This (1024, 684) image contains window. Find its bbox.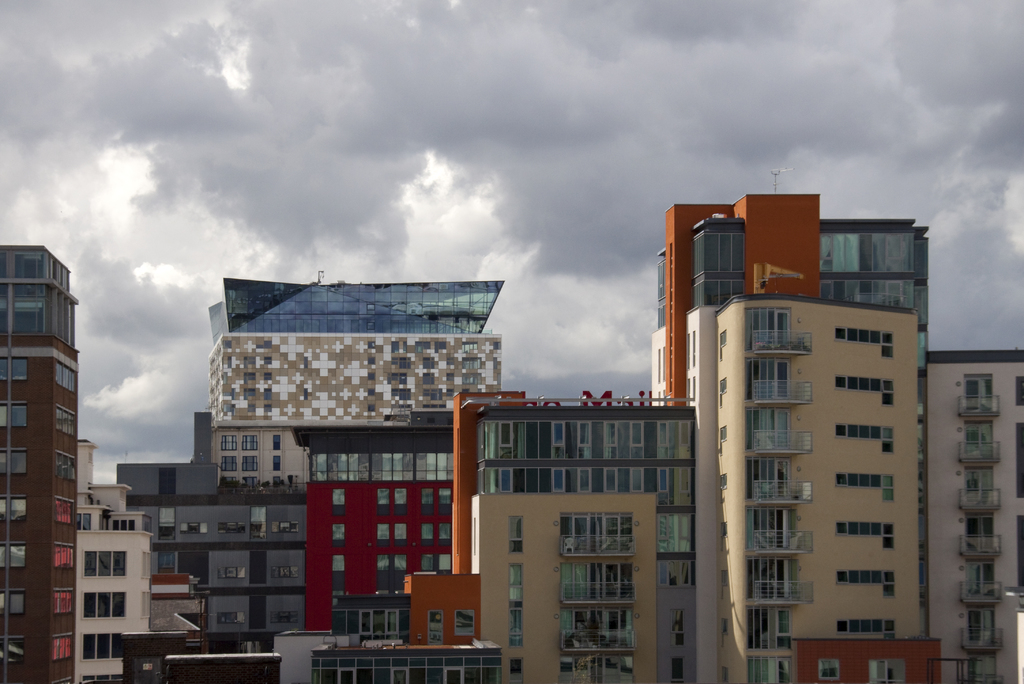
box(243, 435, 260, 450).
